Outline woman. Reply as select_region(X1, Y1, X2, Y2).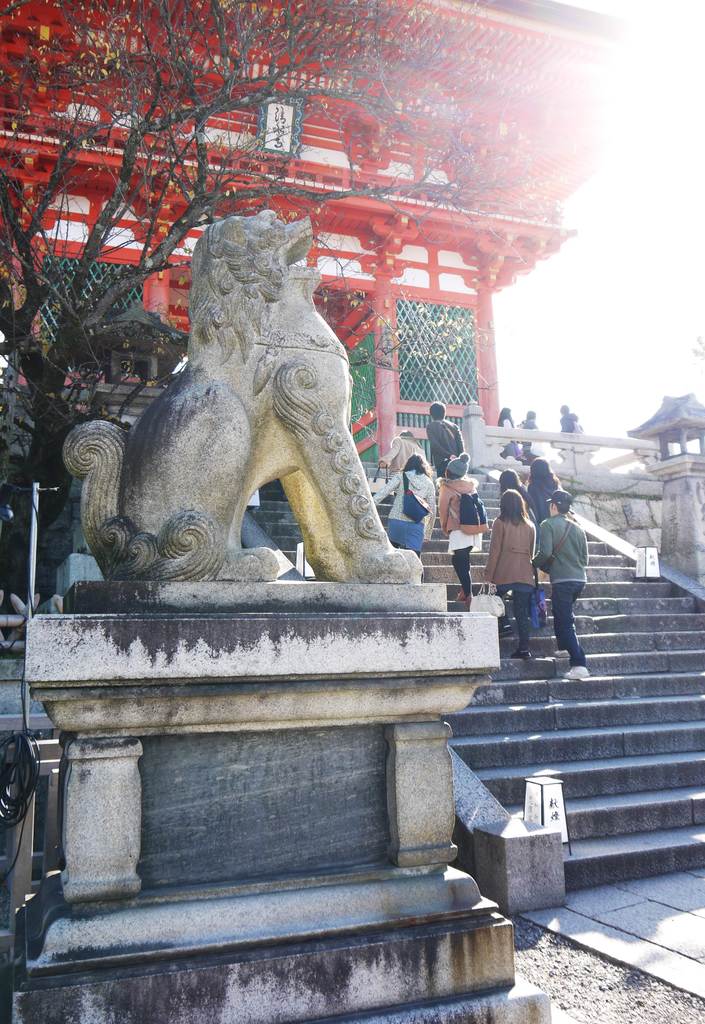
select_region(525, 460, 563, 619).
